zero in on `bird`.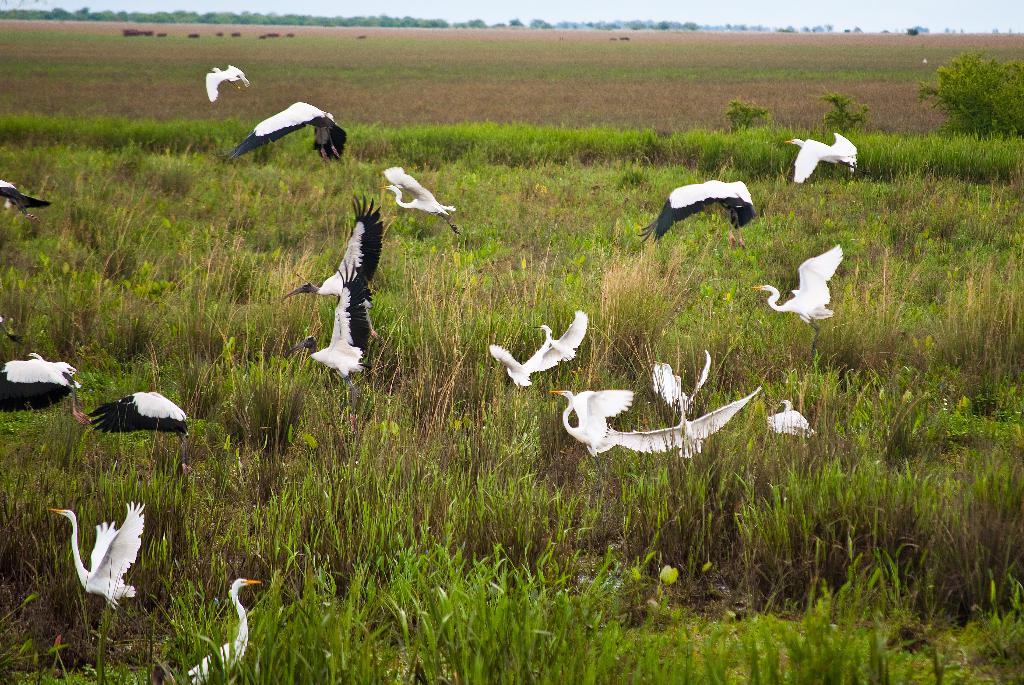
Zeroed in: bbox(643, 172, 759, 243).
